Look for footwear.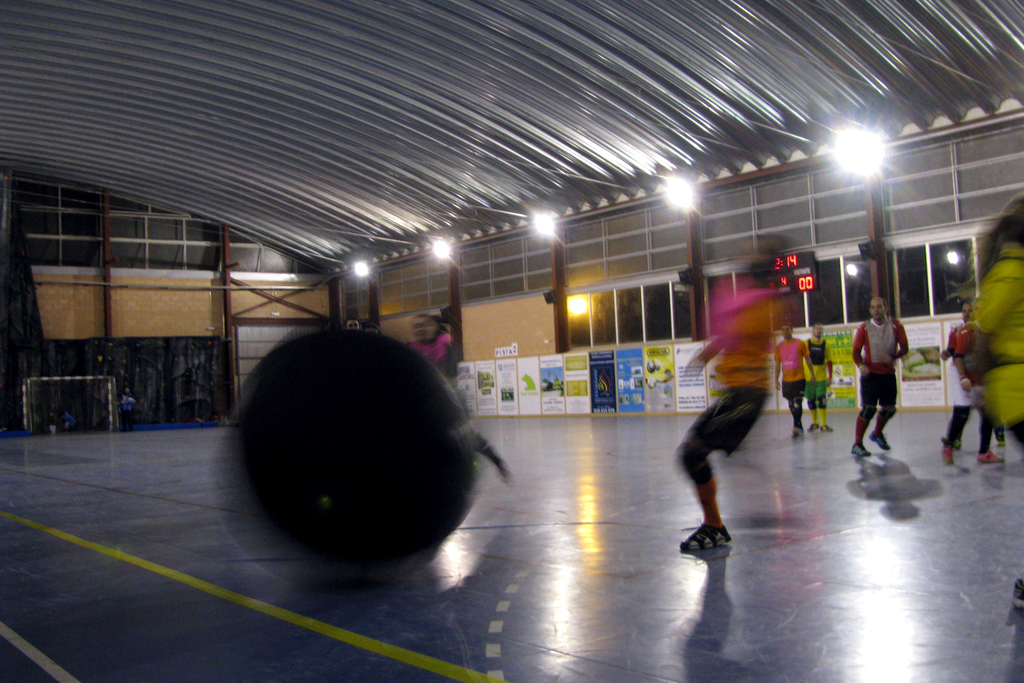
Found: [x1=806, y1=424, x2=816, y2=432].
